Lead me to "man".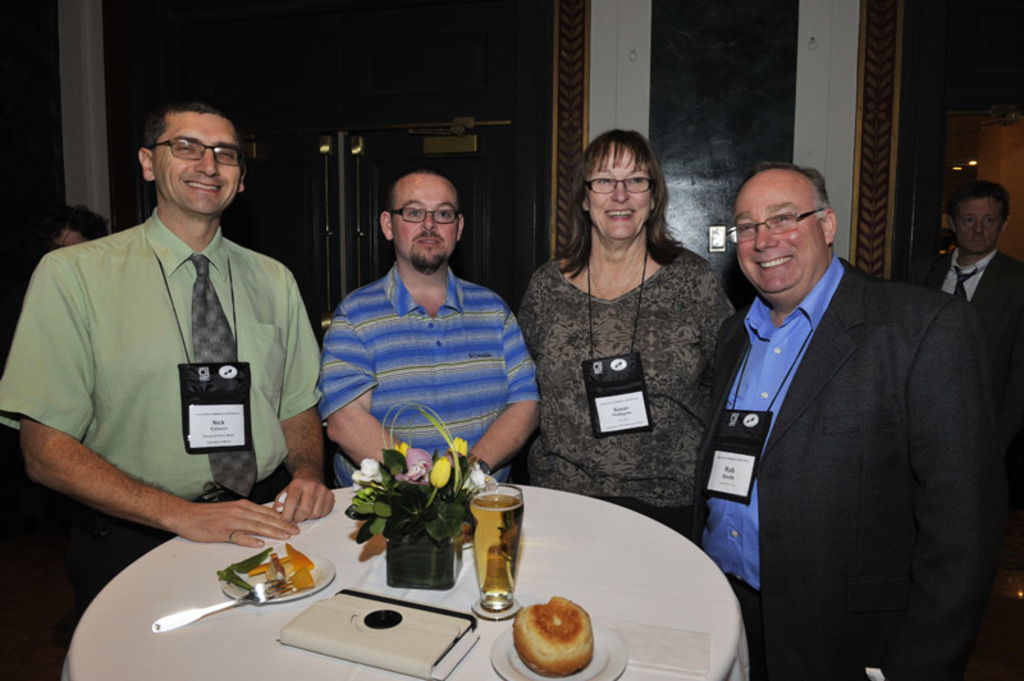
Lead to 37 204 114 250.
